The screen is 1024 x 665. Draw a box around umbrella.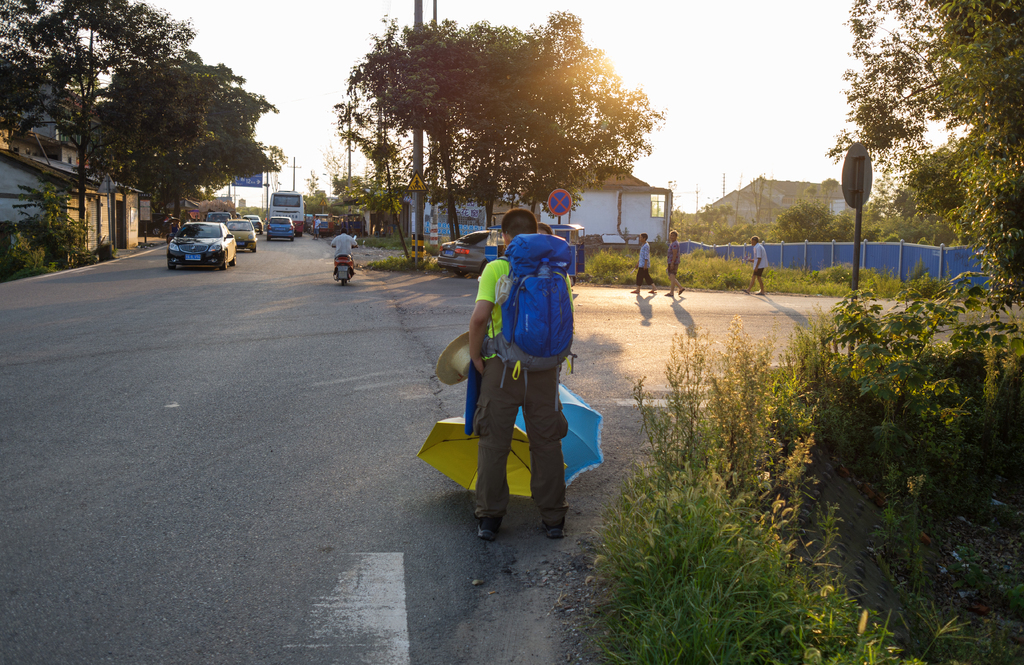
l=411, t=418, r=568, b=498.
